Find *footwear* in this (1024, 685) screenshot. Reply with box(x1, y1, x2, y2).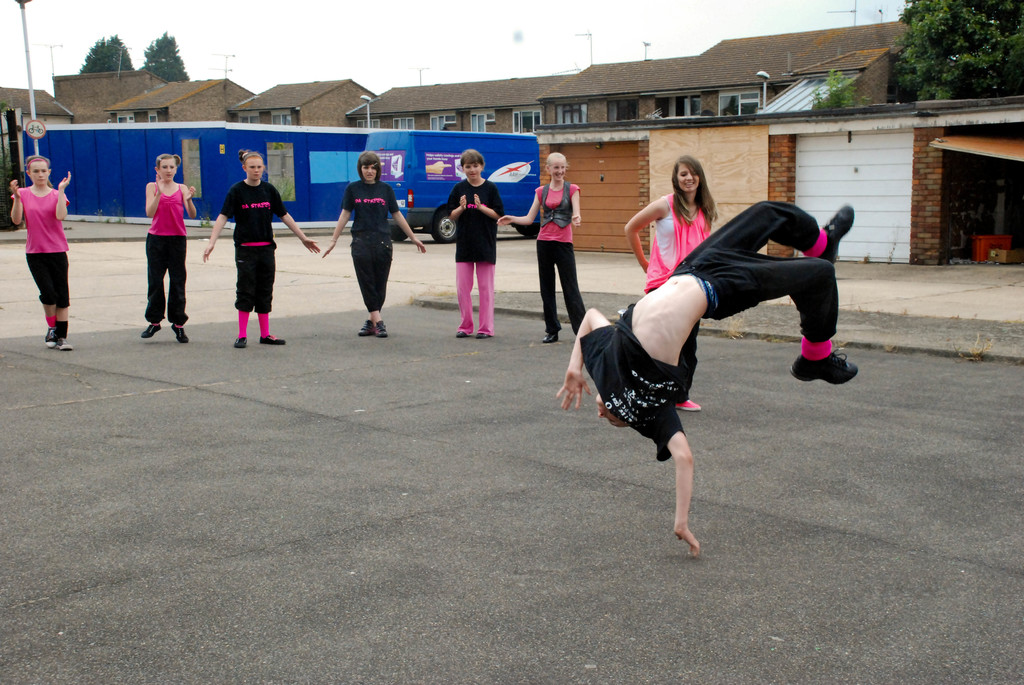
box(236, 332, 249, 350).
